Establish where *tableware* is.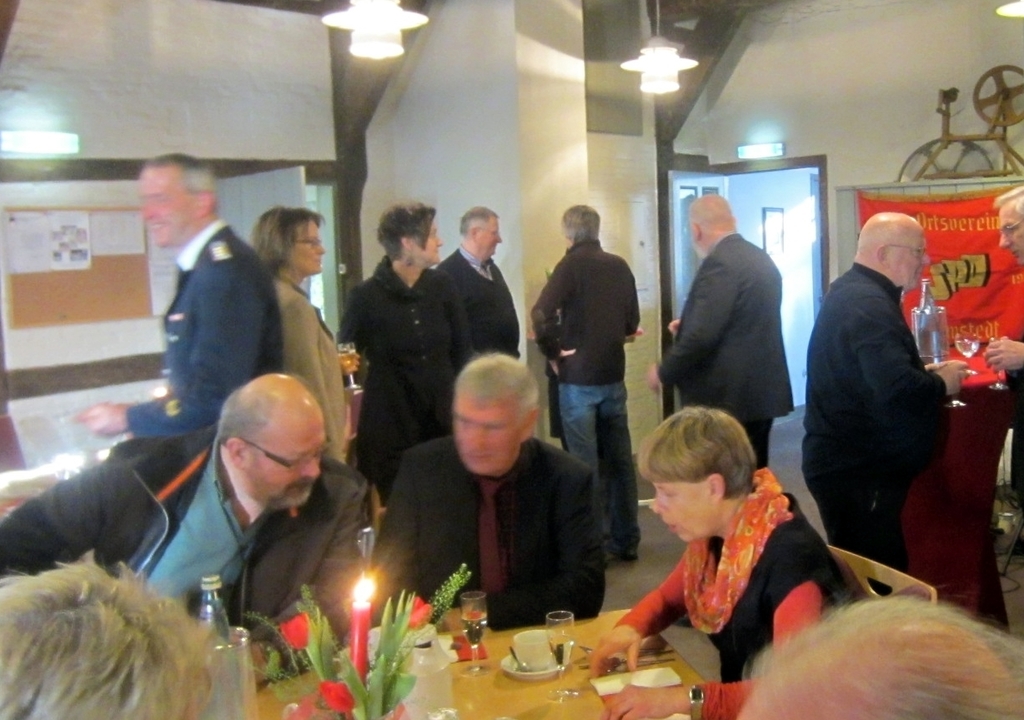
Established at 985:333:1009:396.
